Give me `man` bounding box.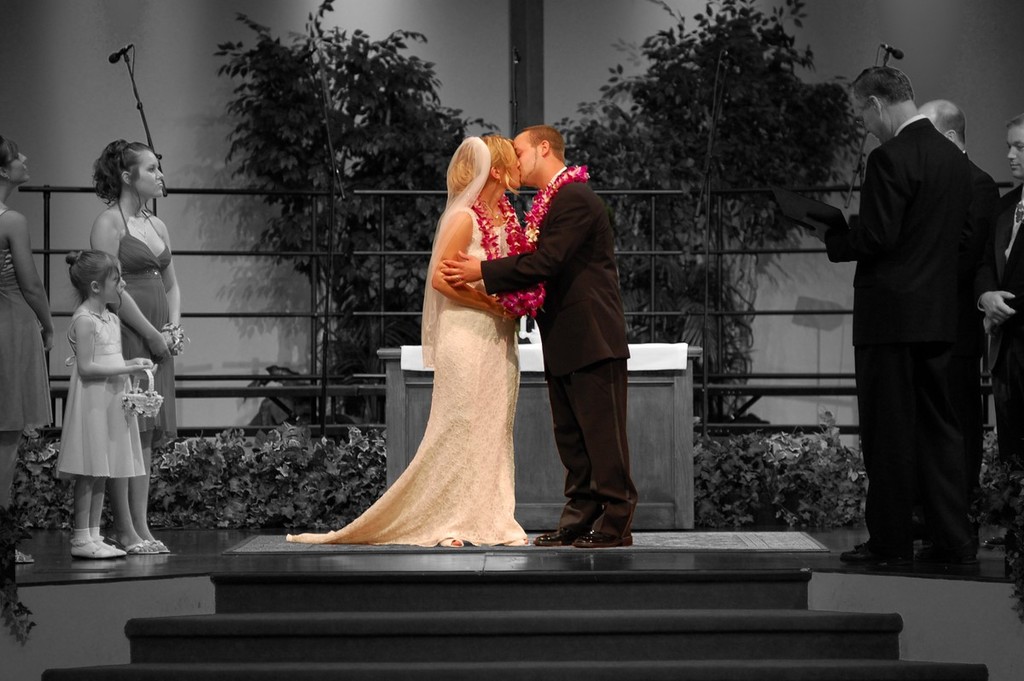
(left=443, top=123, right=640, bottom=550).
